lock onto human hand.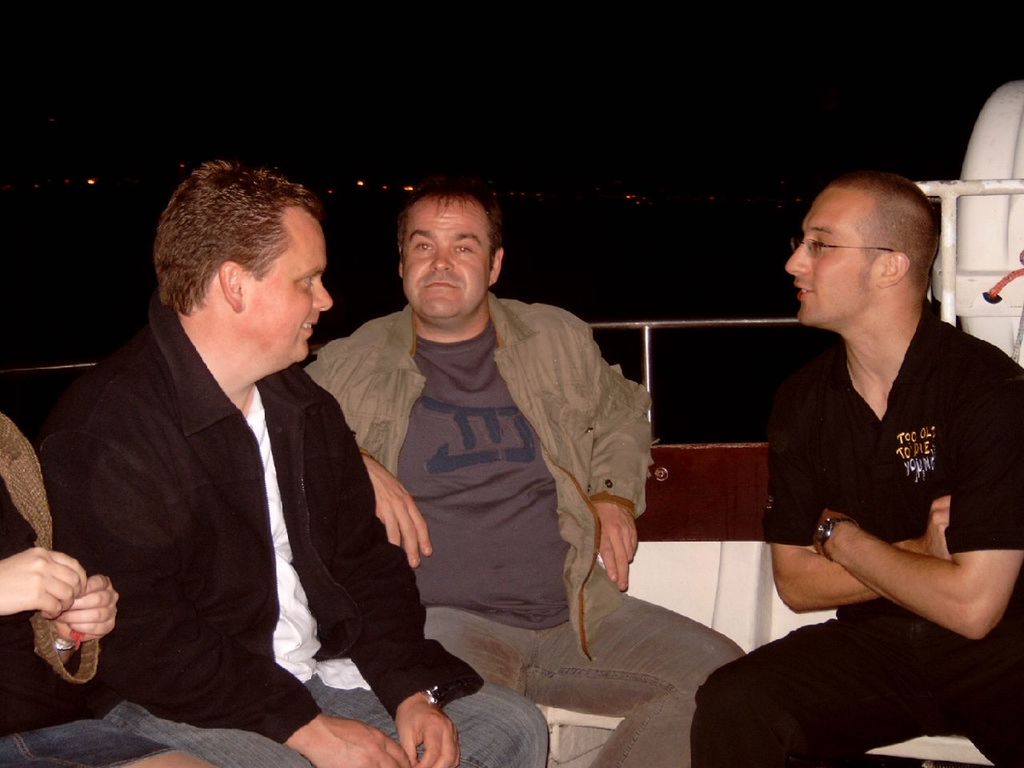
Locked: 54:570:118:645.
